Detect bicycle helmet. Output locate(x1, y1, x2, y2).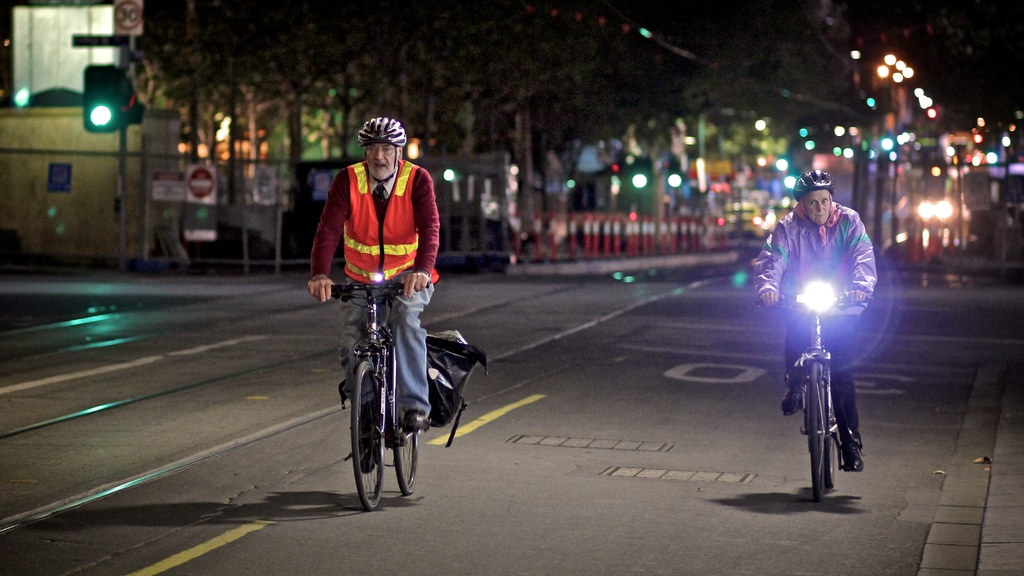
locate(794, 167, 839, 224).
